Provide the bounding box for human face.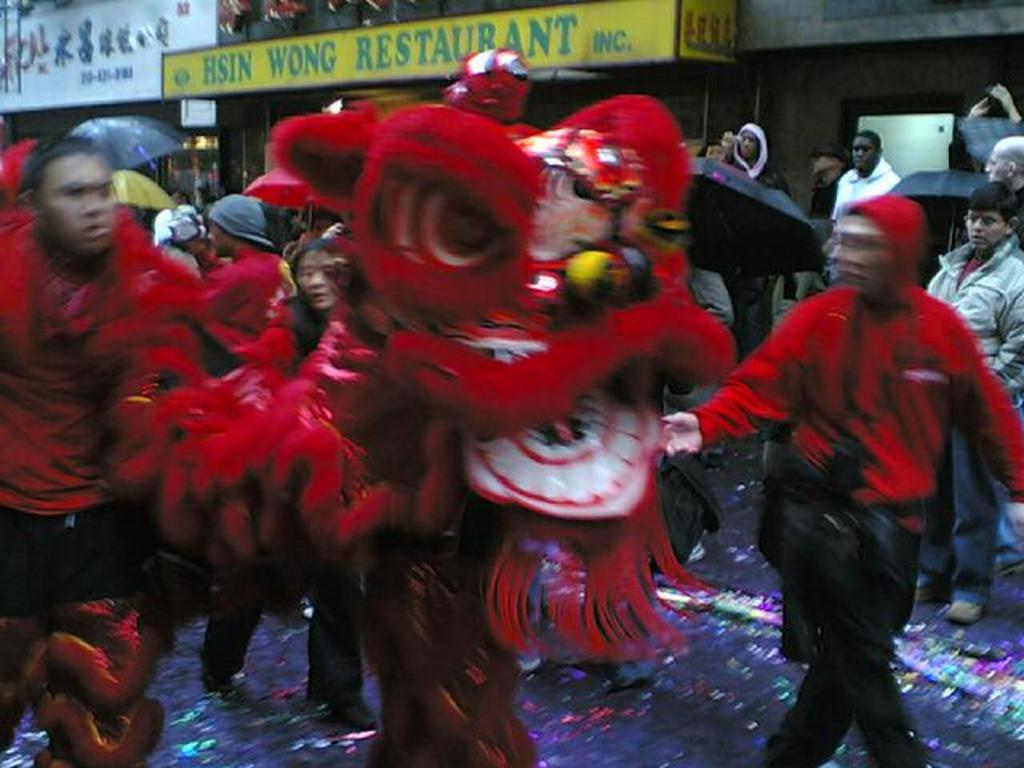
(x1=210, y1=222, x2=229, y2=258).
